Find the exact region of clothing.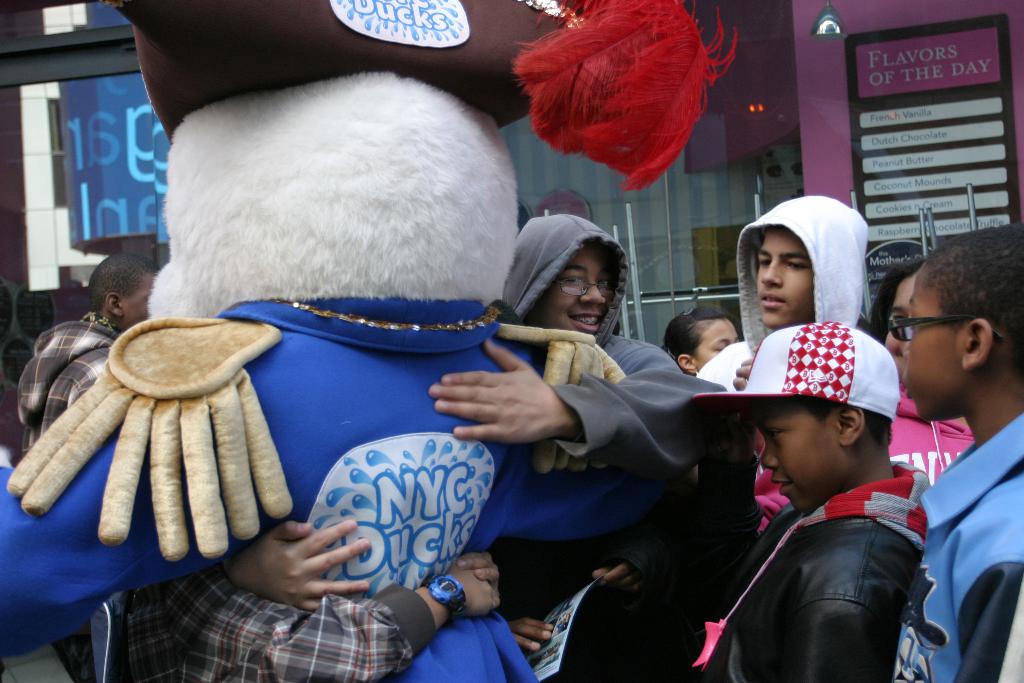
Exact region: {"left": 120, "top": 569, "right": 426, "bottom": 682}.
